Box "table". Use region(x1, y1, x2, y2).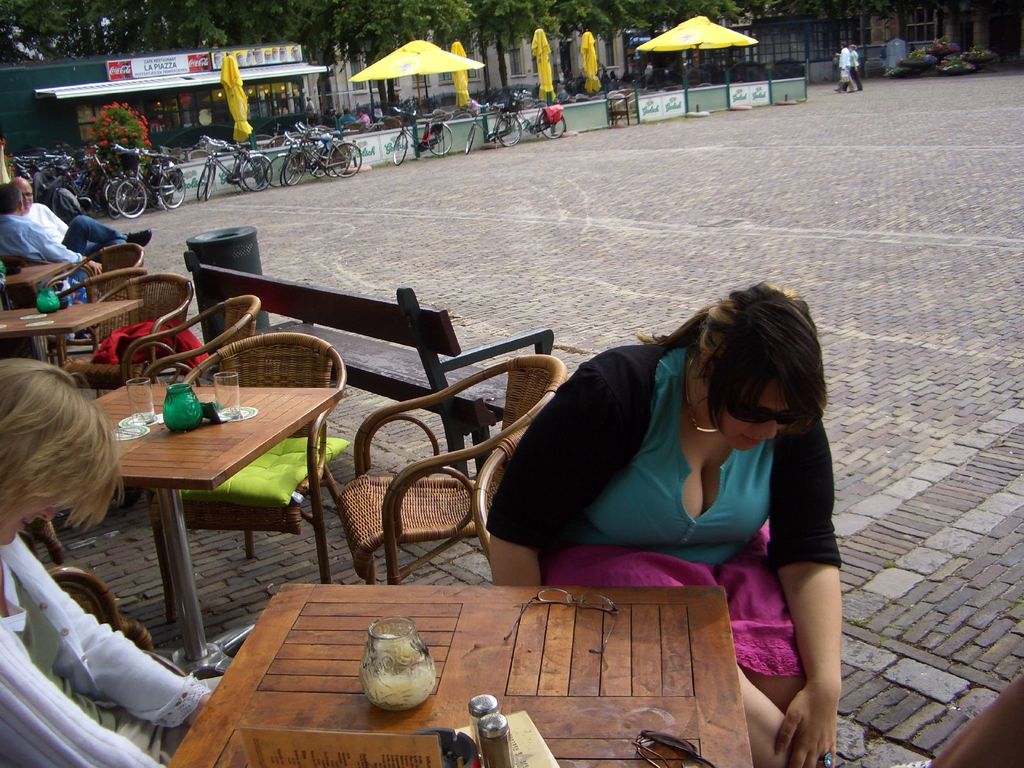
region(0, 294, 144, 367).
